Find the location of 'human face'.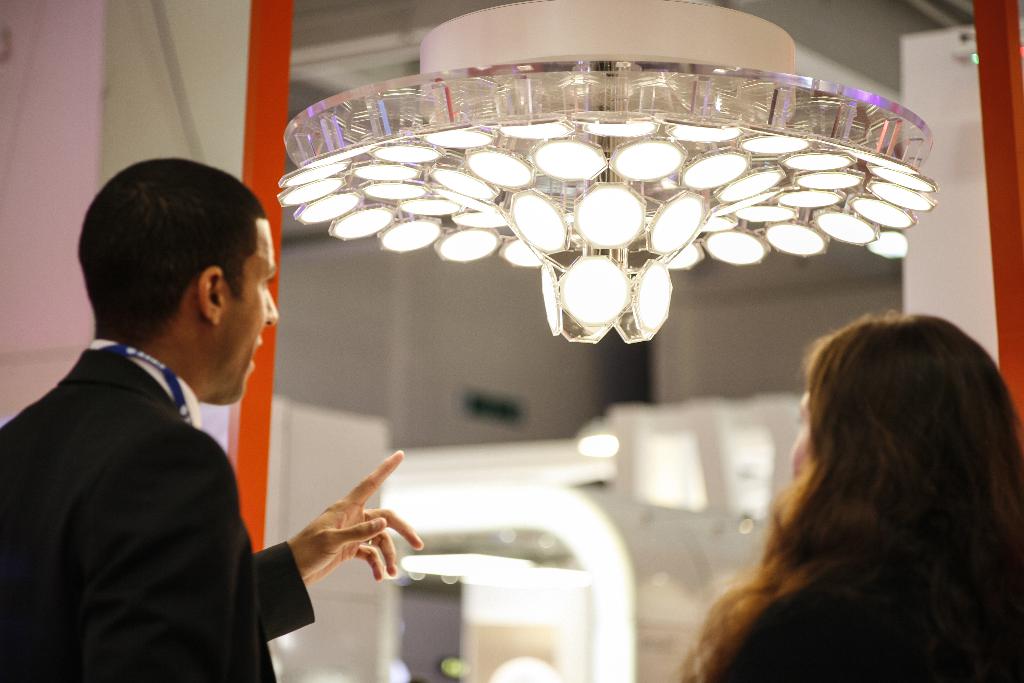
Location: 222 220 279 407.
